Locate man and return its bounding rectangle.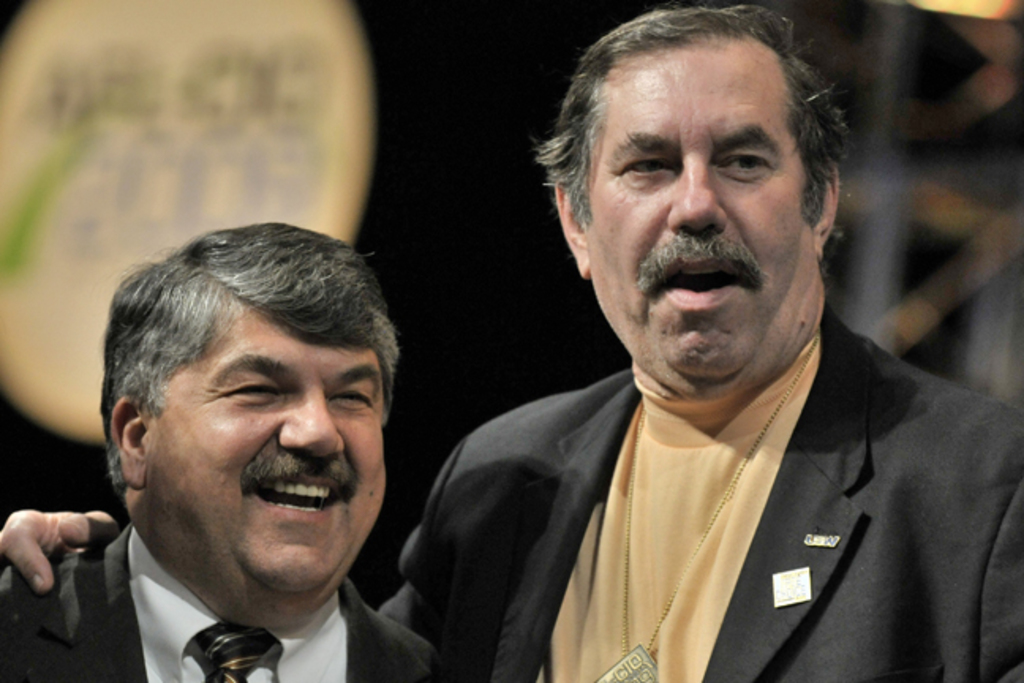
box(0, 0, 1022, 681).
